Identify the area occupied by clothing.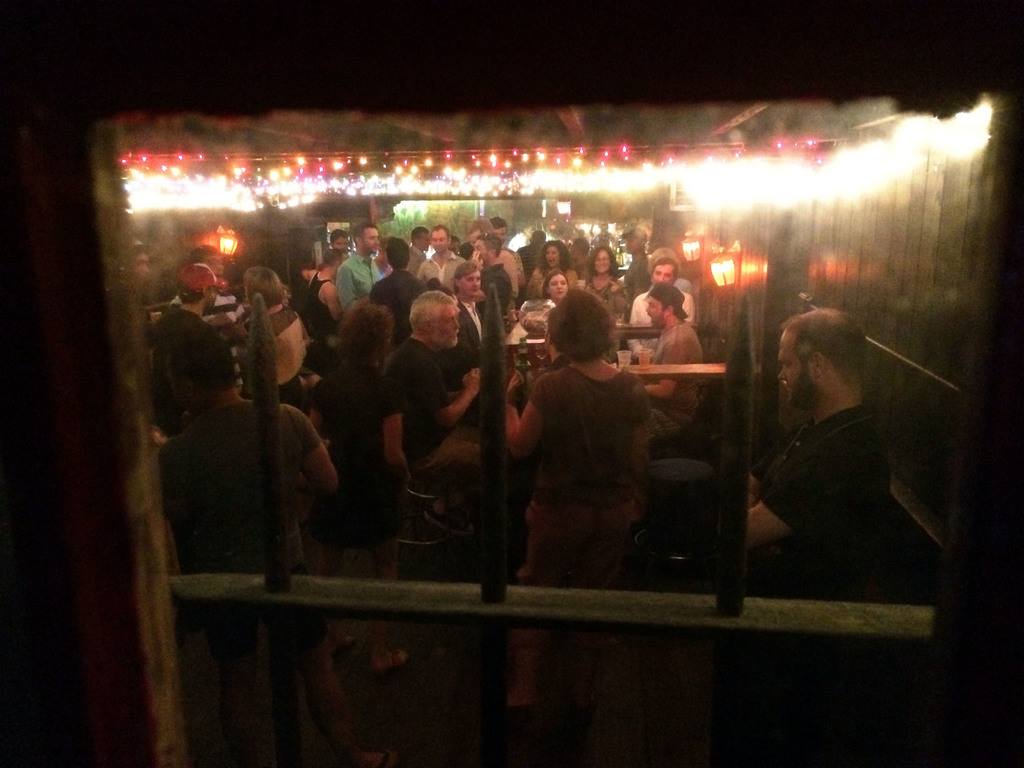
Area: bbox=[420, 251, 465, 292].
